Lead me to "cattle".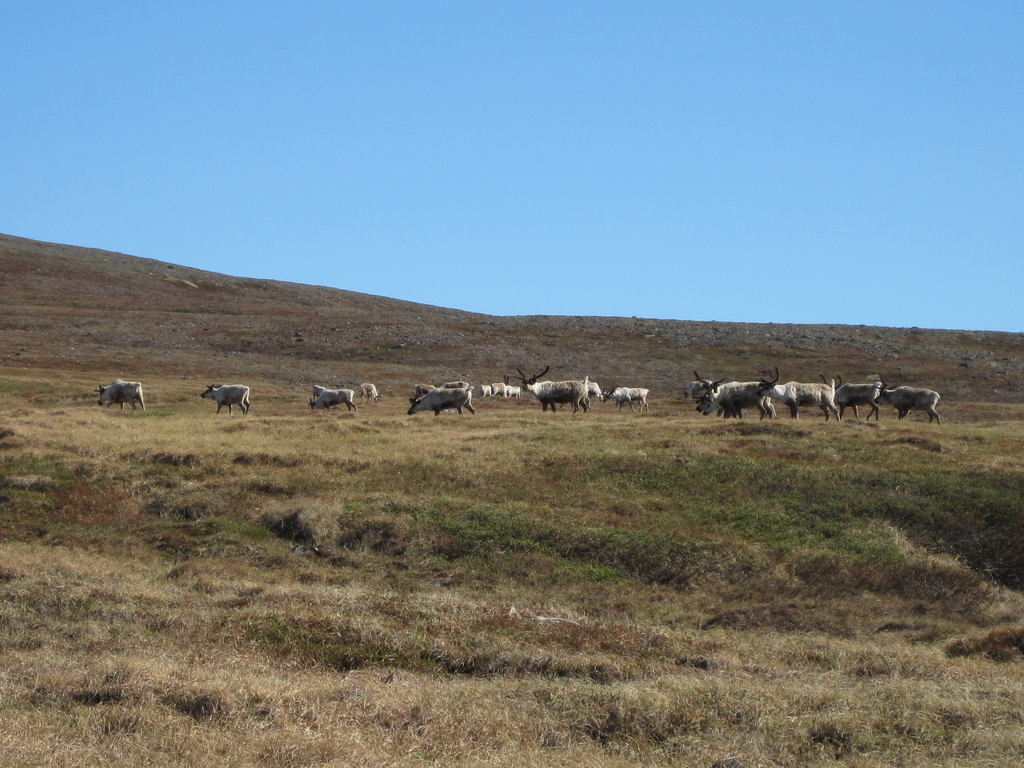
Lead to 518/367/589/413.
